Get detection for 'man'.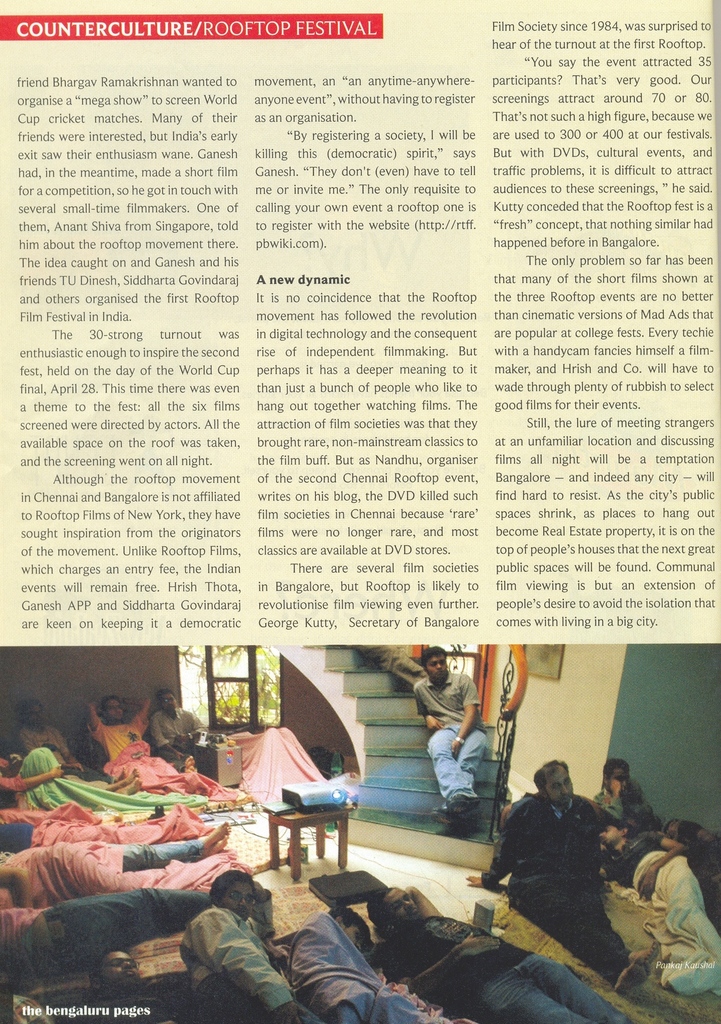
Detection: x1=80 y1=689 x2=227 y2=797.
